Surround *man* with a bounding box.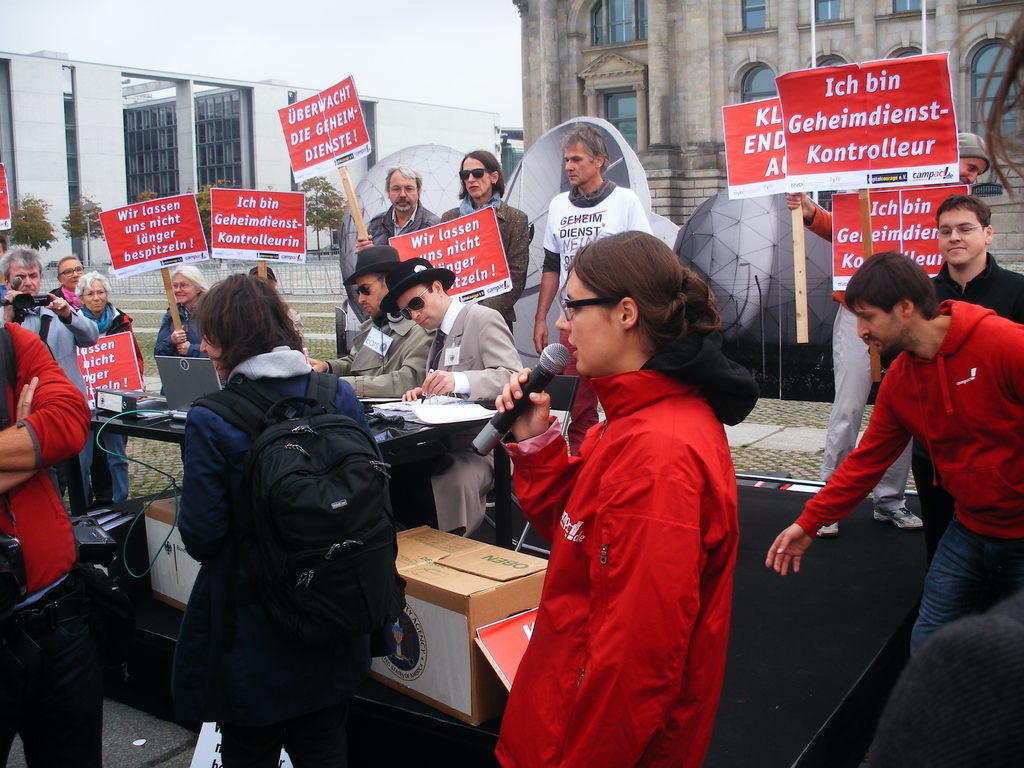
(48,256,85,317).
